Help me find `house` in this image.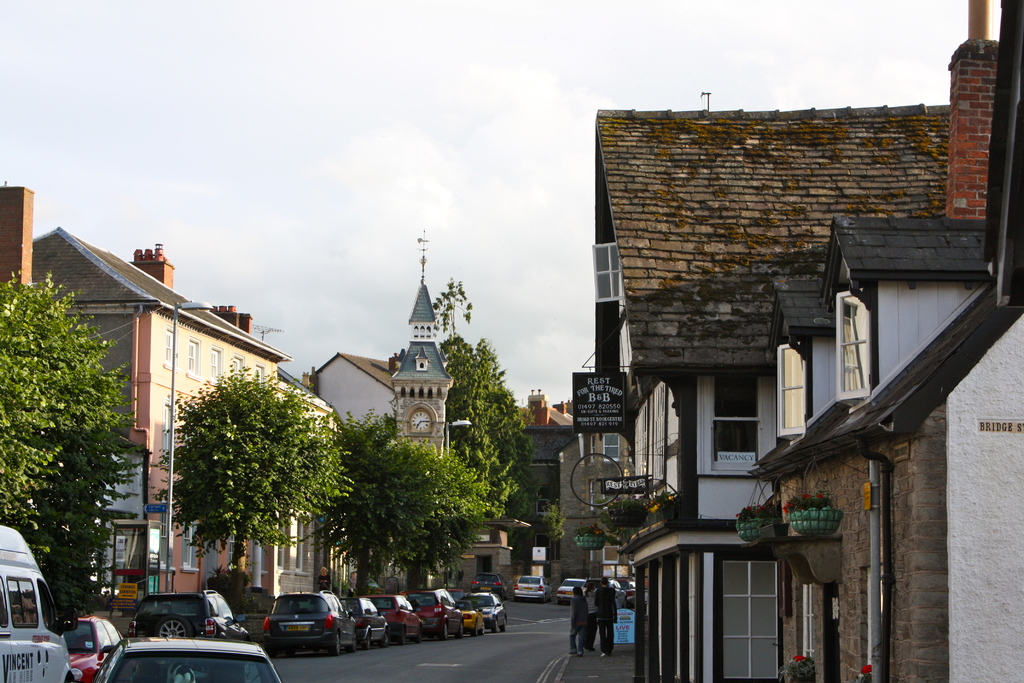
Found it: l=307, t=349, r=412, b=577.
